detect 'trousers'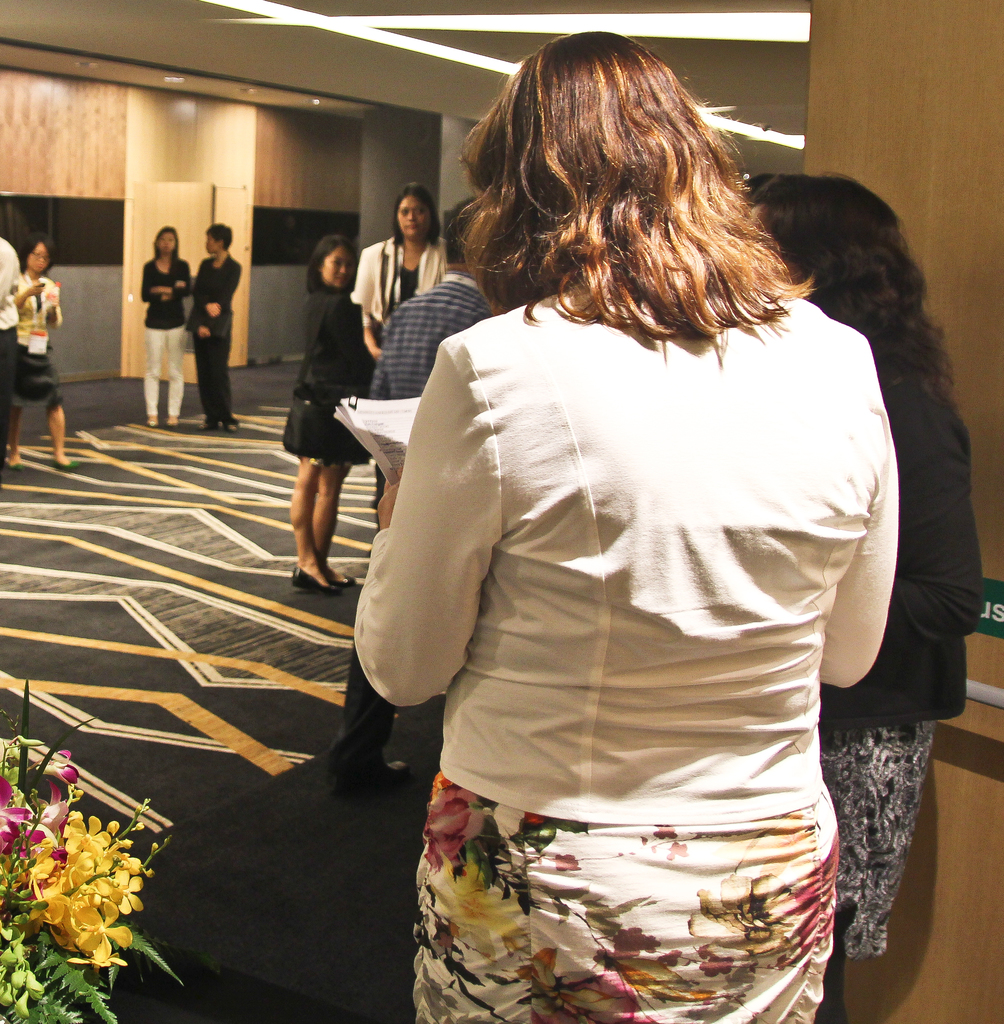
337:461:402:760
